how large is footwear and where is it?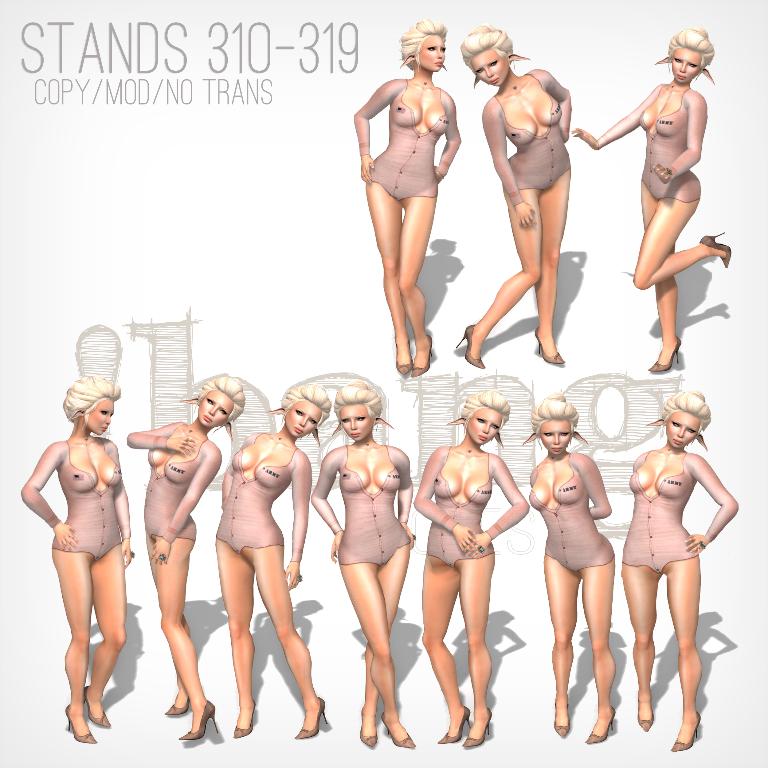
Bounding box: {"x1": 454, "y1": 321, "x2": 489, "y2": 370}.
